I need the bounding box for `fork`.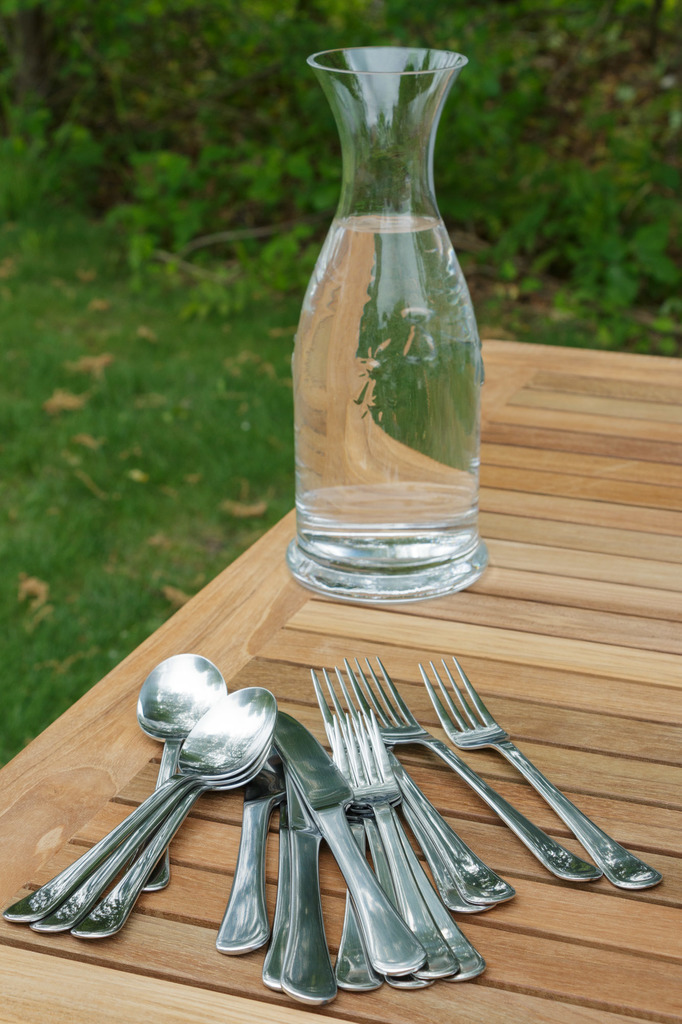
Here it is: {"left": 308, "top": 668, "right": 401, "bottom": 913}.
